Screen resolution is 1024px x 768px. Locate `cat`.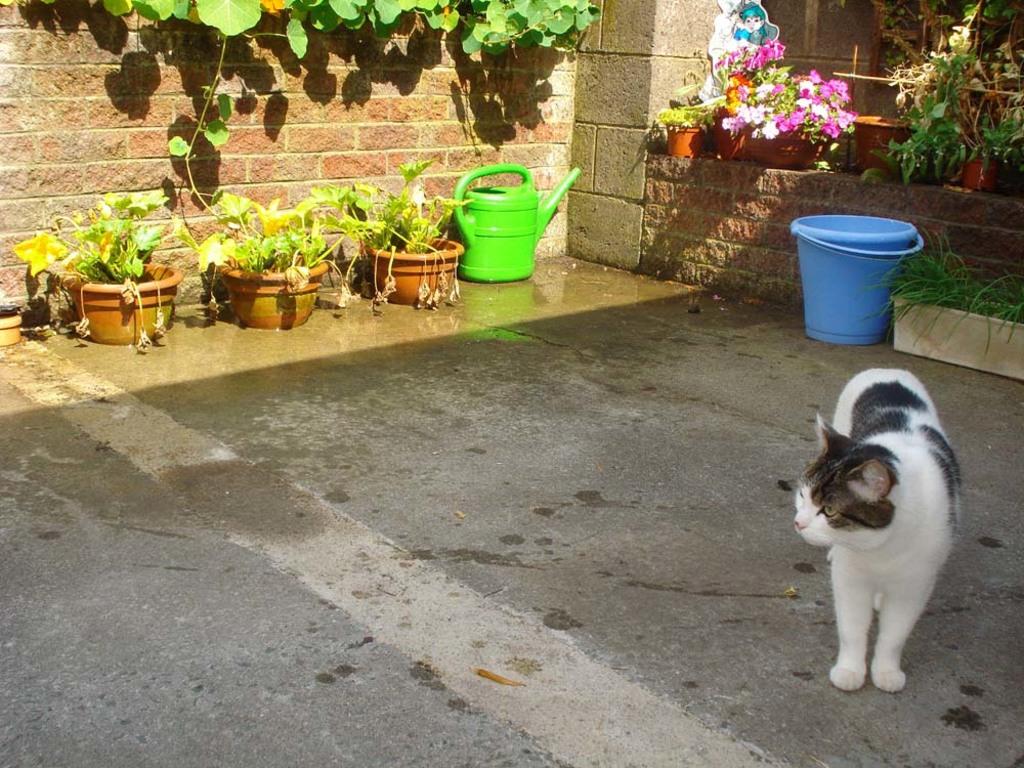
select_region(786, 371, 959, 702).
